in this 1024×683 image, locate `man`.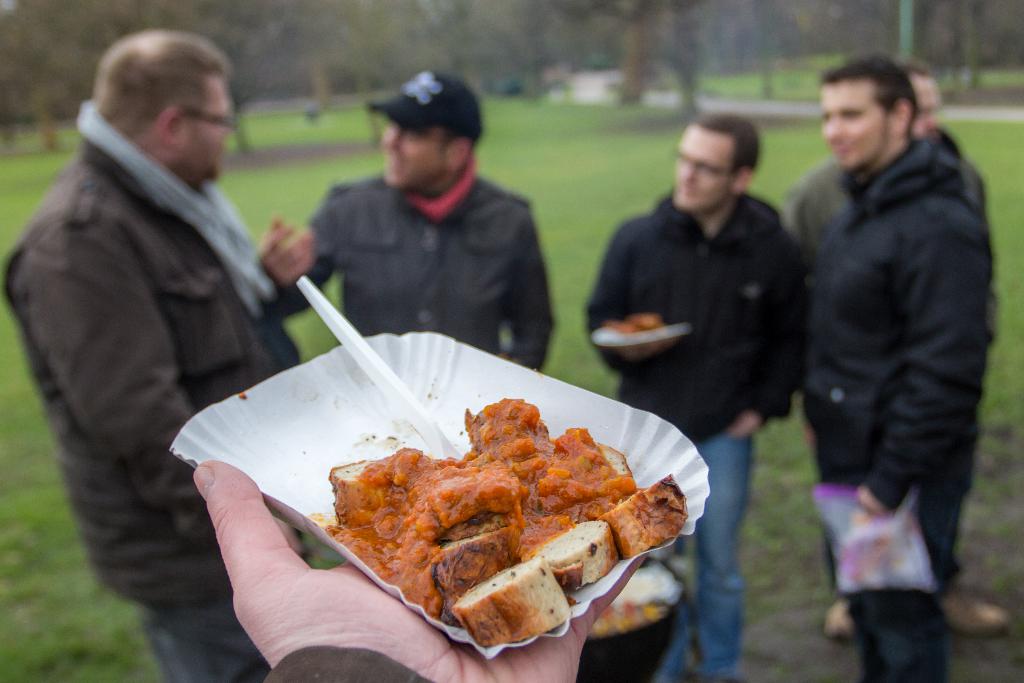
Bounding box: {"left": 3, "top": 27, "right": 318, "bottom": 682}.
